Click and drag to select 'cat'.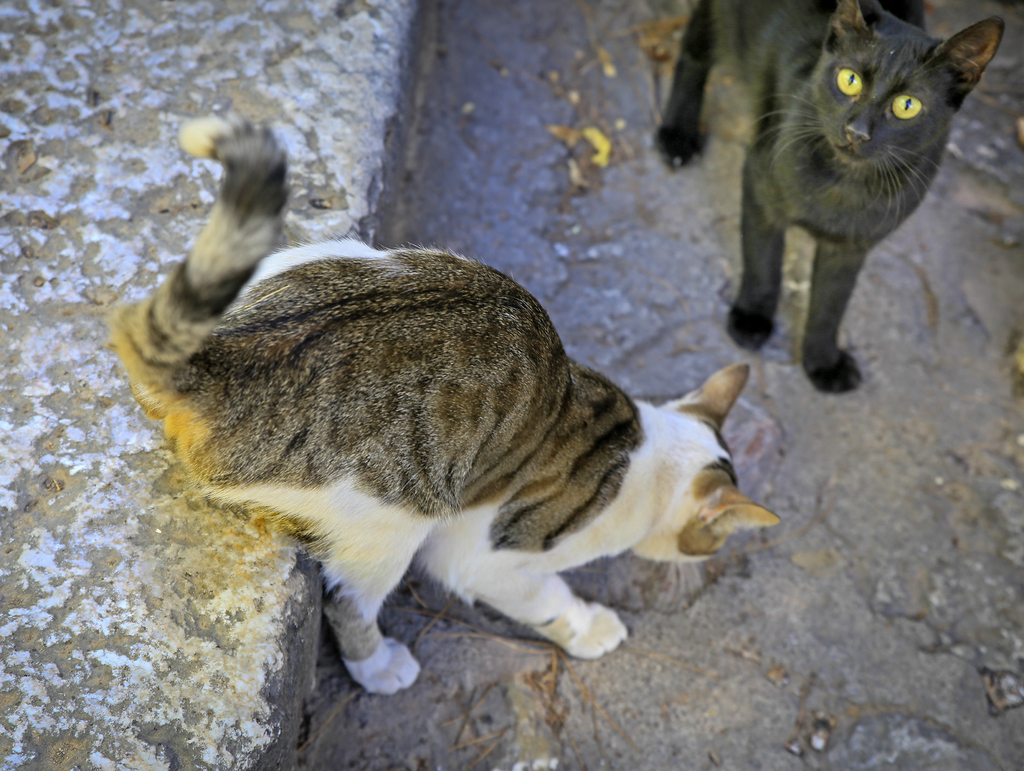
Selection: x1=97, y1=111, x2=773, y2=701.
